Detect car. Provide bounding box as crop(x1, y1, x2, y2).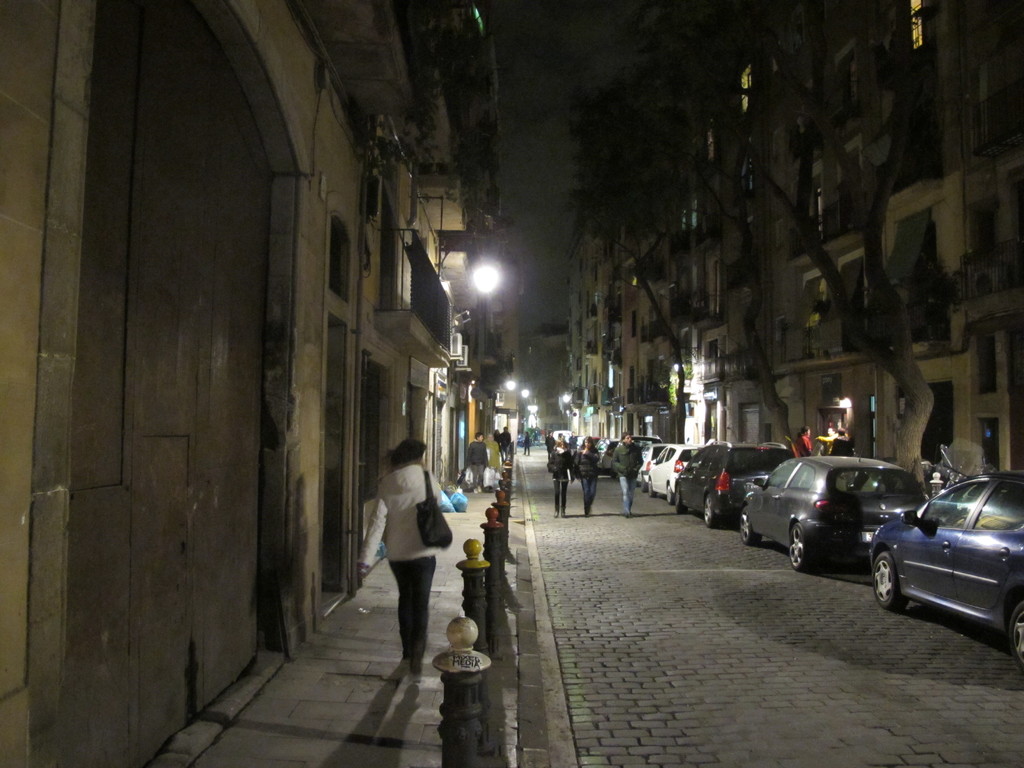
crop(738, 445, 924, 576).
